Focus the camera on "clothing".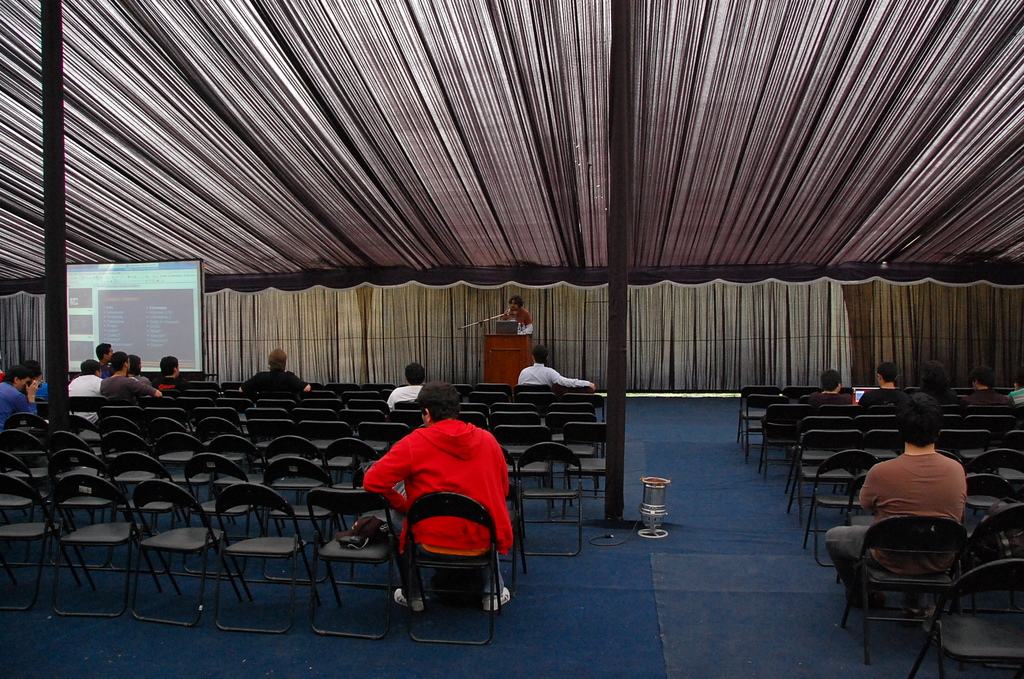
Focus region: bbox=(130, 371, 154, 389).
